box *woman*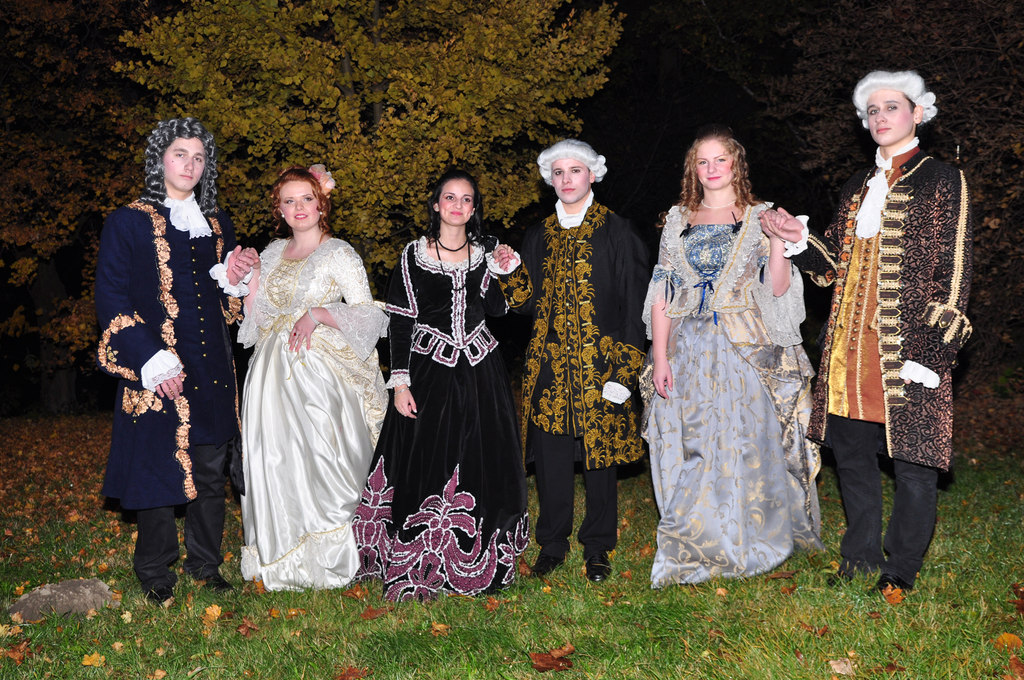
locate(223, 165, 390, 601)
